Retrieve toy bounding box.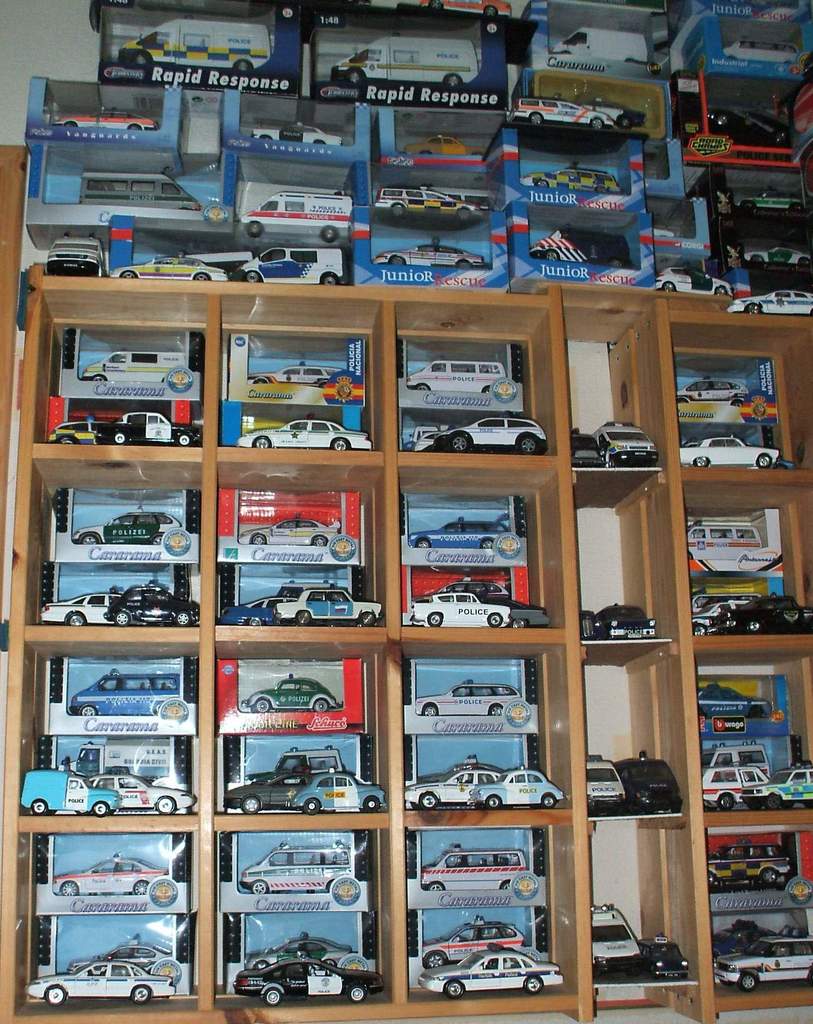
Bounding box: box=[733, 186, 803, 212].
